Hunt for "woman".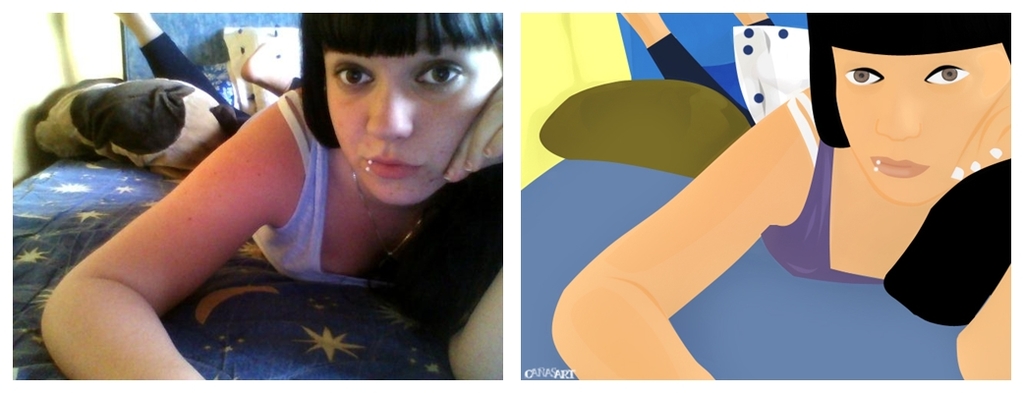
Hunted down at <bbox>555, 10, 1014, 380</bbox>.
